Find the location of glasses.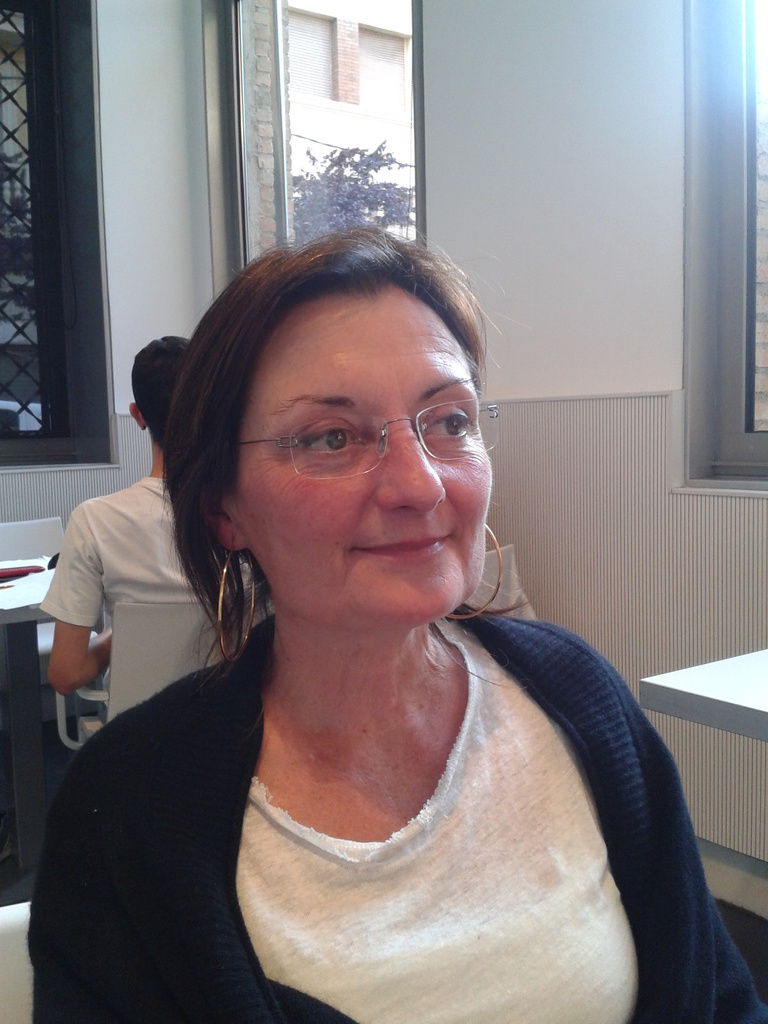
Location: [x1=220, y1=385, x2=501, y2=485].
